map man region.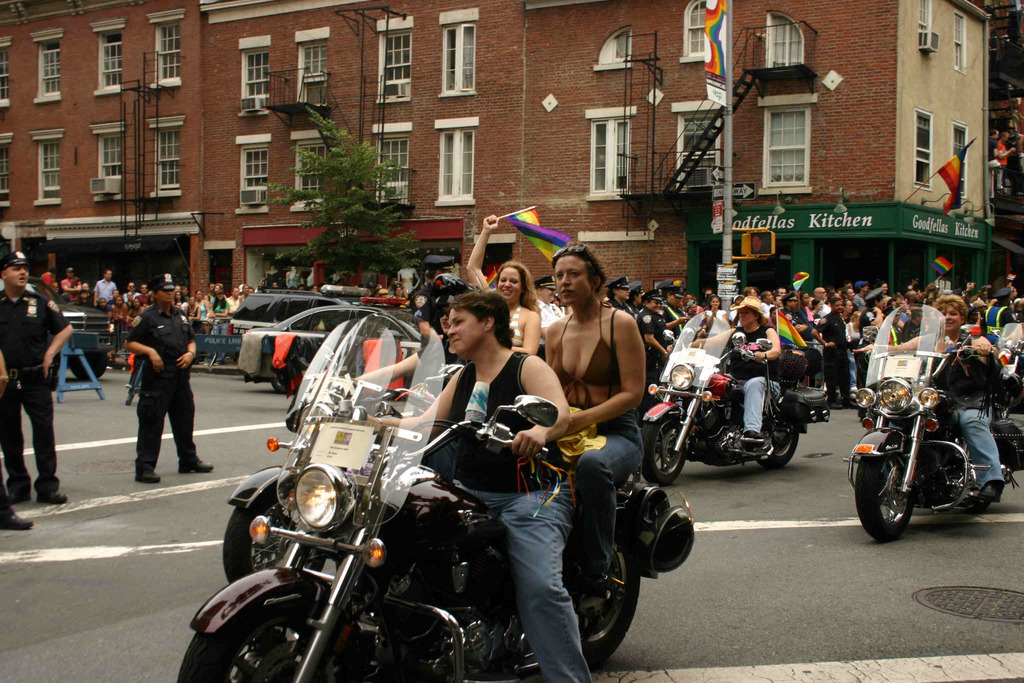
Mapped to Rect(62, 268, 83, 300).
